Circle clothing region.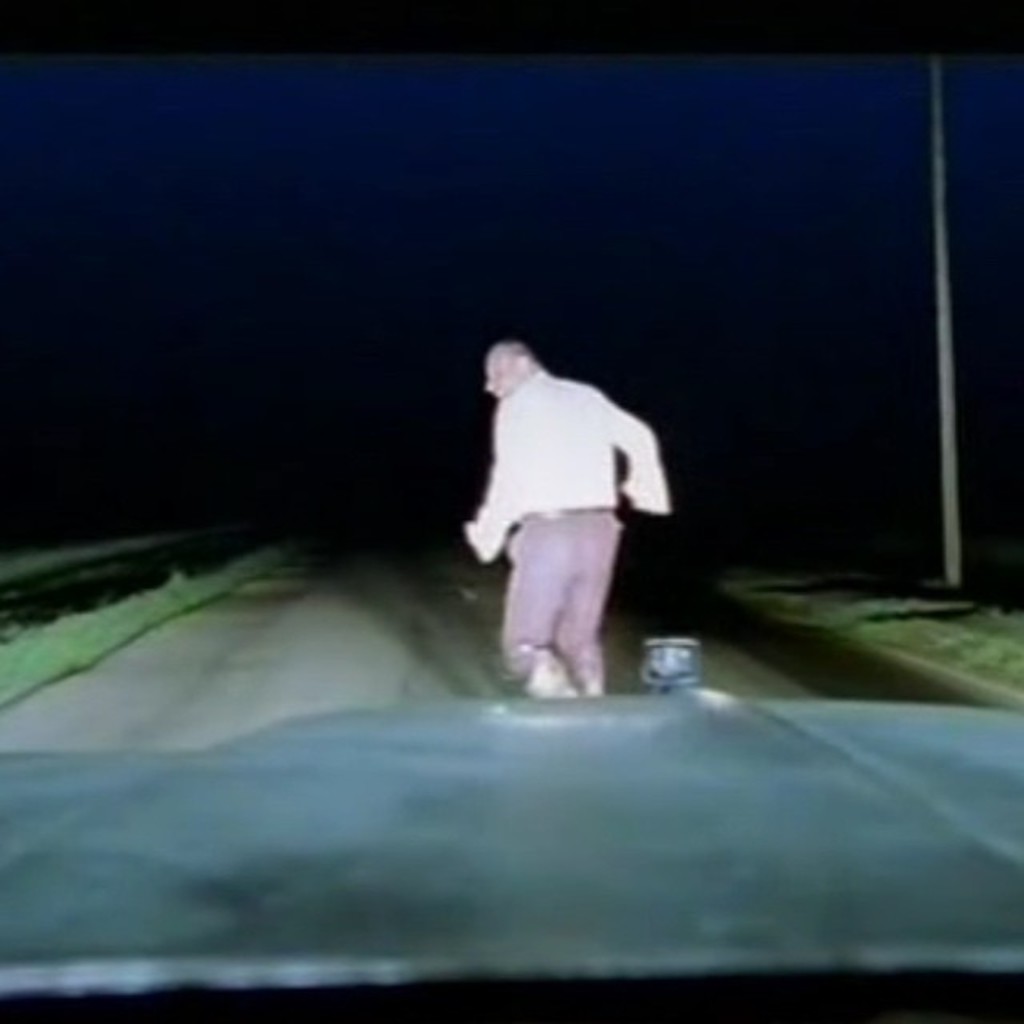
Region: bbox=(458, 334, 666, 653).
